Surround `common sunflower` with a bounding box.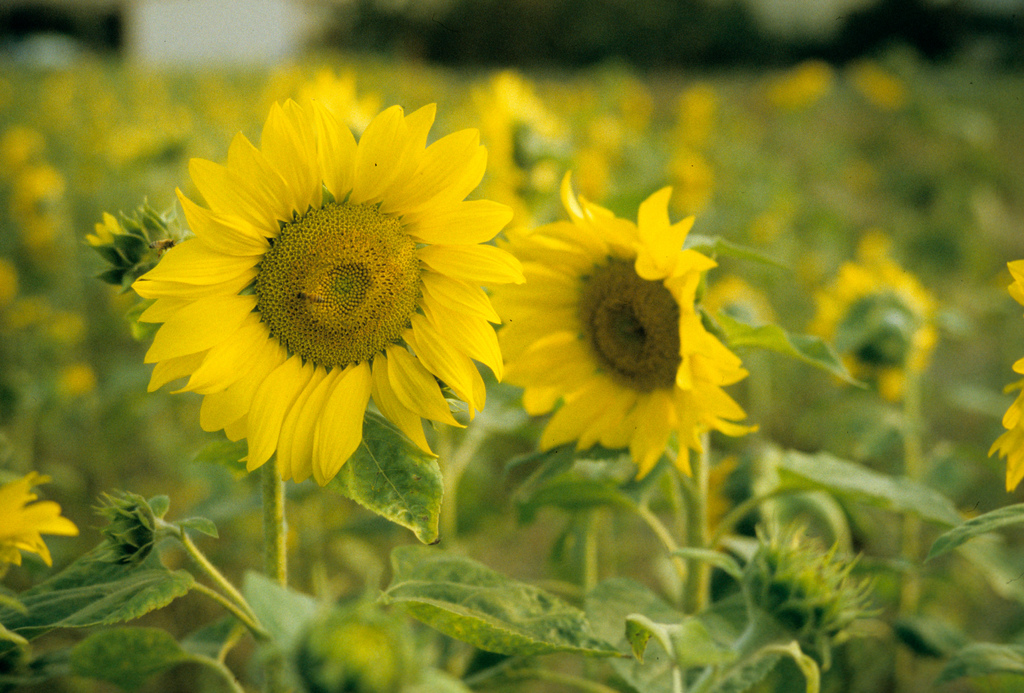
box=[485, 161, 744, 483].
